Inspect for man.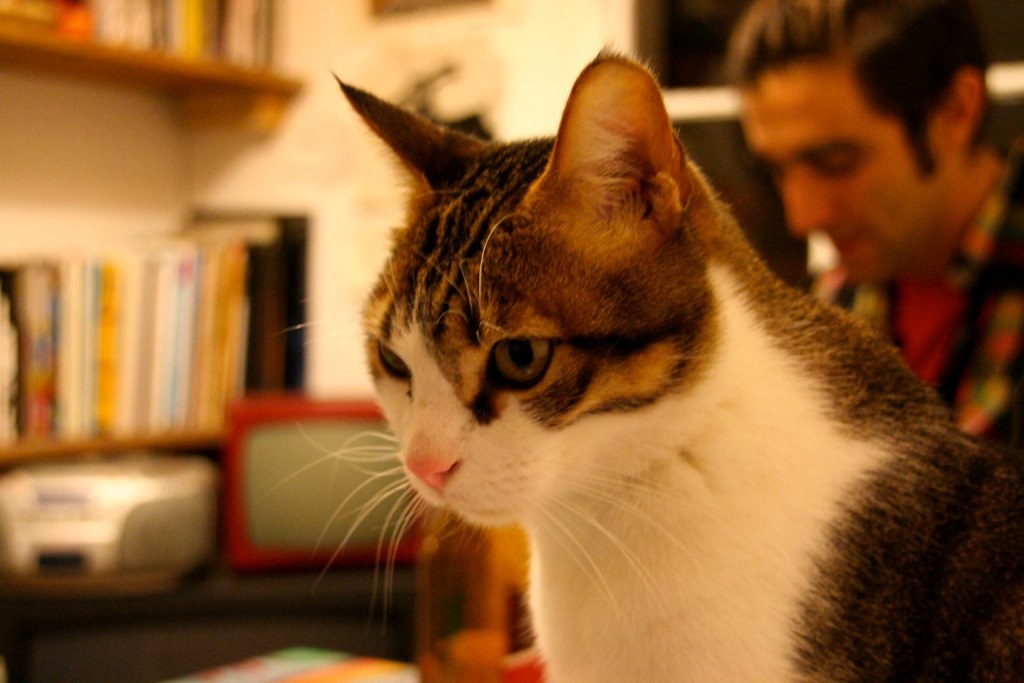
Inspection: <region>725, 0, 1023, 442</region>.
